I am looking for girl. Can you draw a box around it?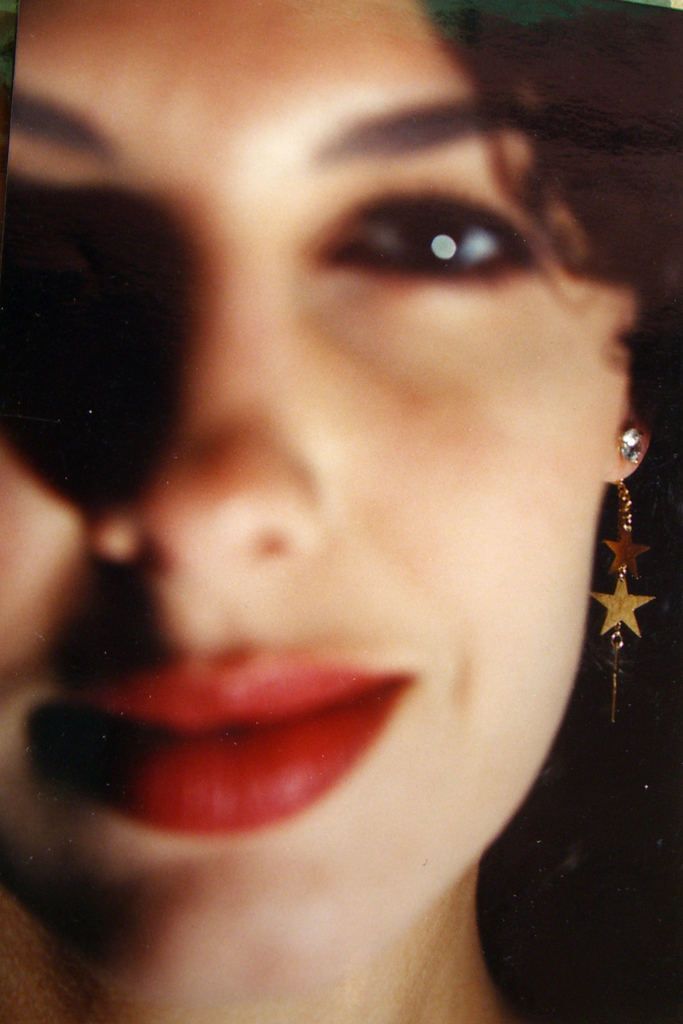
Sure, the bounding box is {"x1": 0, "y1": 0, "x2": 682, "y2": 1020}.
